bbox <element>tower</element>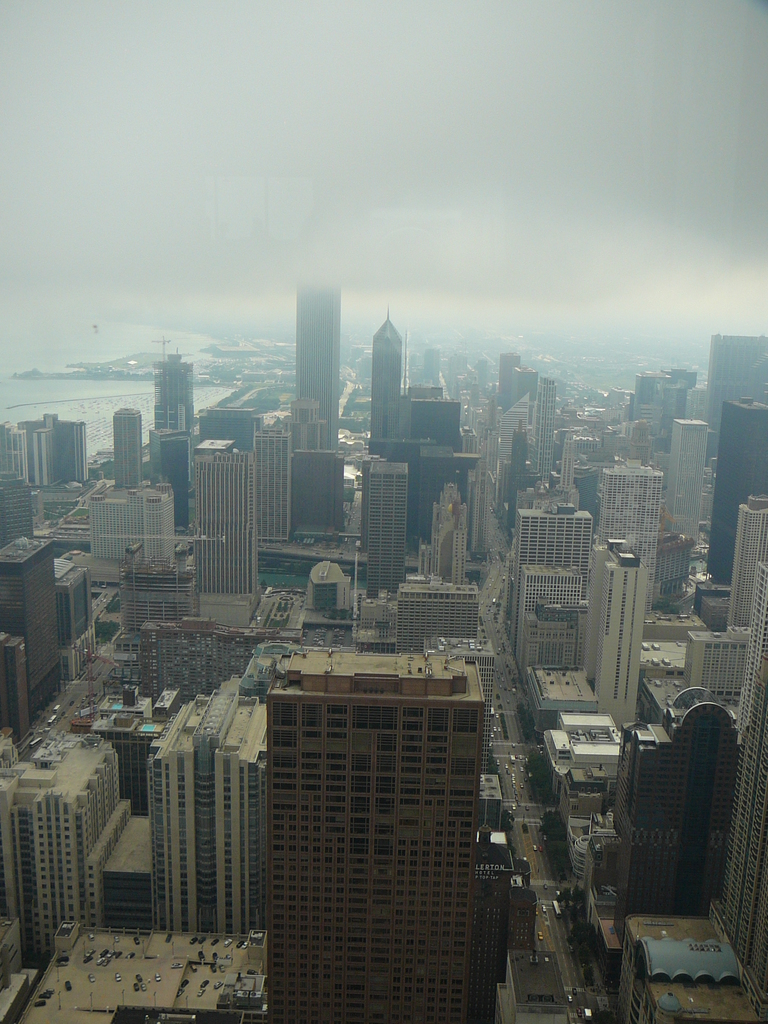
468:360:506:477
